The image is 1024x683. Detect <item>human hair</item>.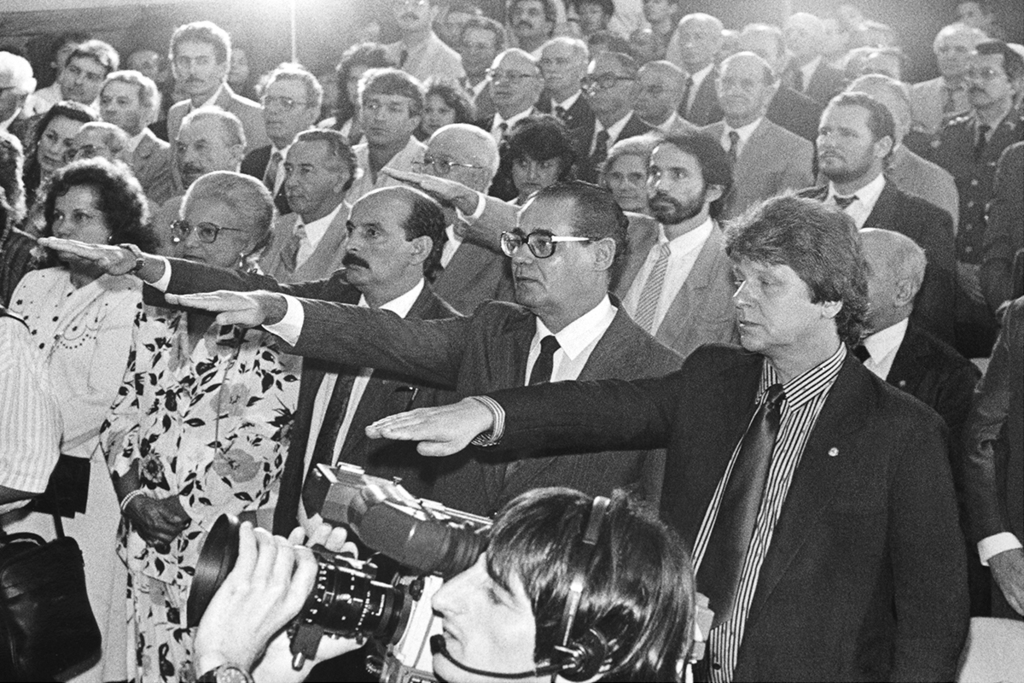
Detection: x1=66 y1=39 x2=117 y2=73.
